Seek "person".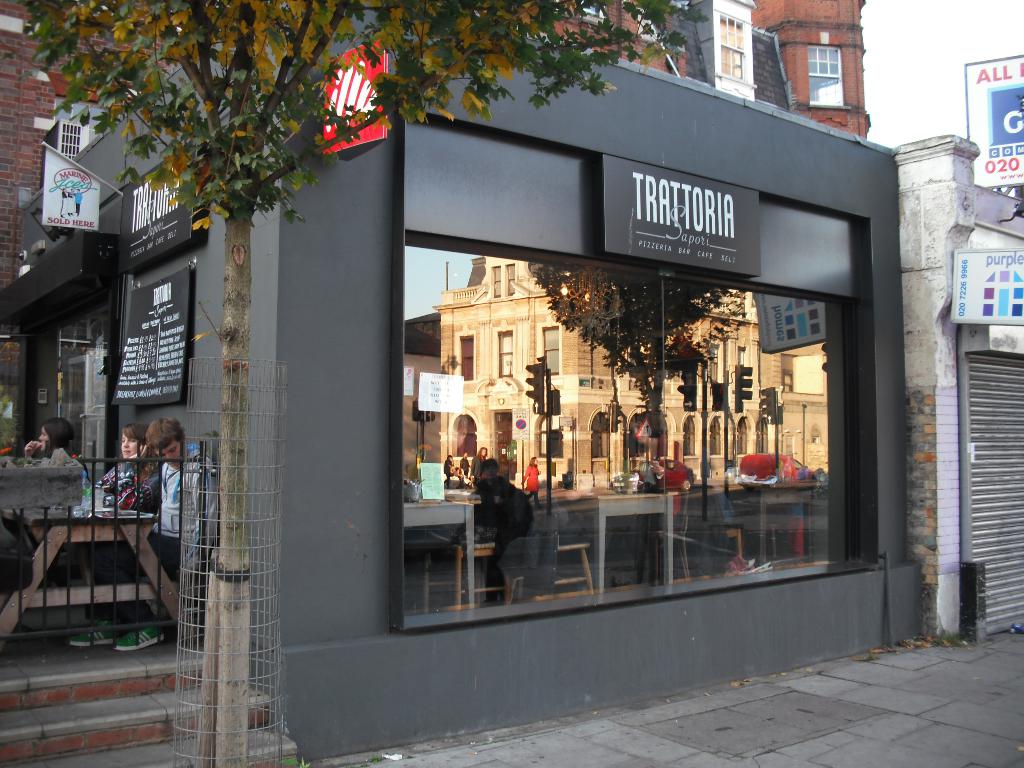
pyautogui.locateOnScreen(68, 418, 221, 659).
